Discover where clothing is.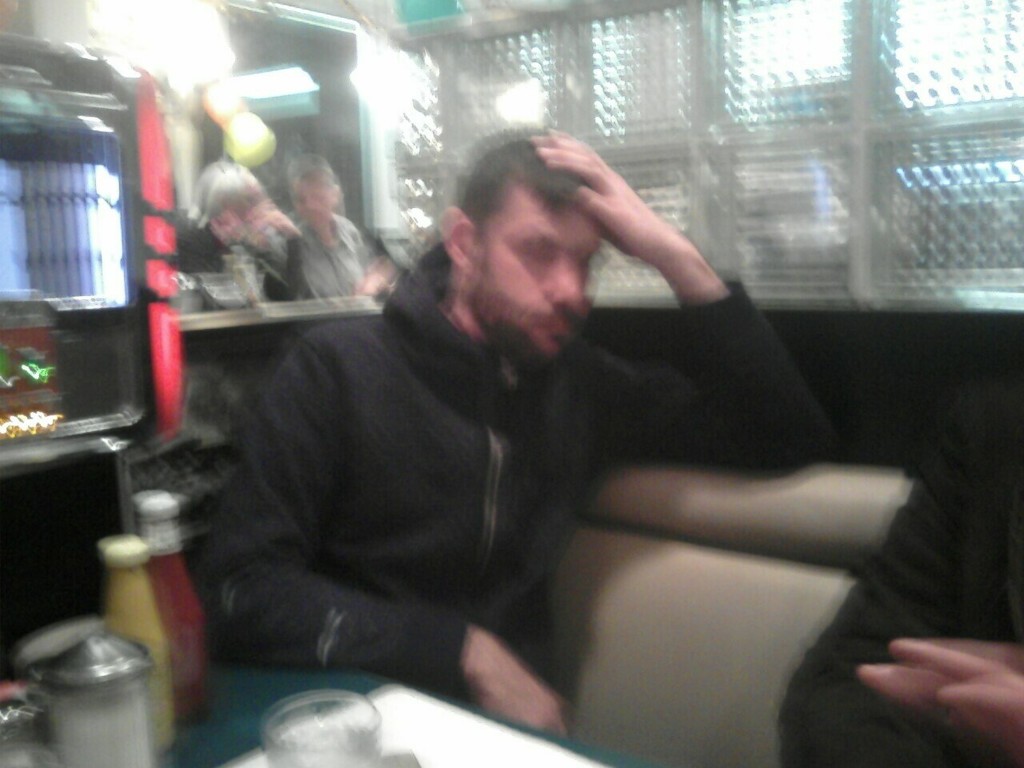
Discovered at select_region(280, 205, 364, 310).
